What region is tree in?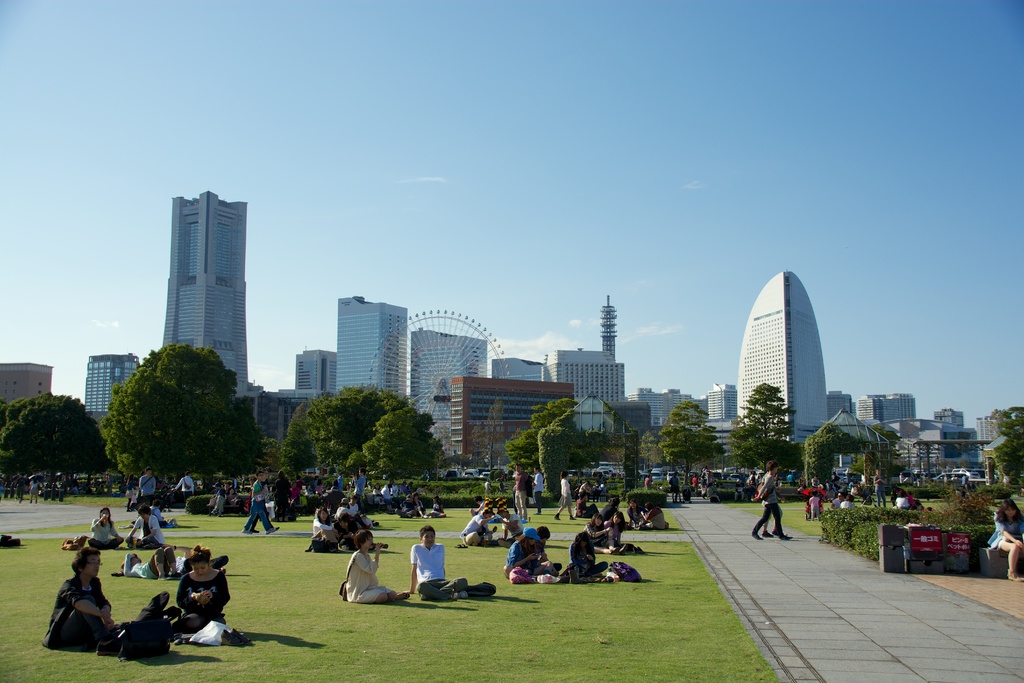
(501,393,573,476).
